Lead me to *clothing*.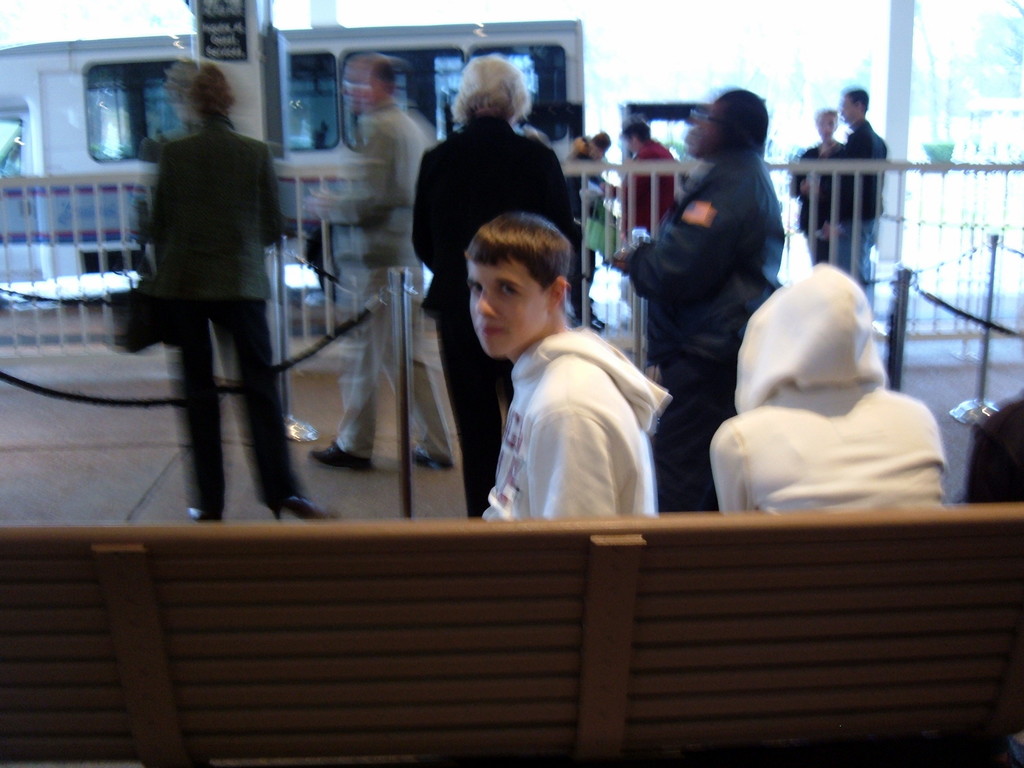
Lead to x1=625, y1=150, x2=784, y2=511.
